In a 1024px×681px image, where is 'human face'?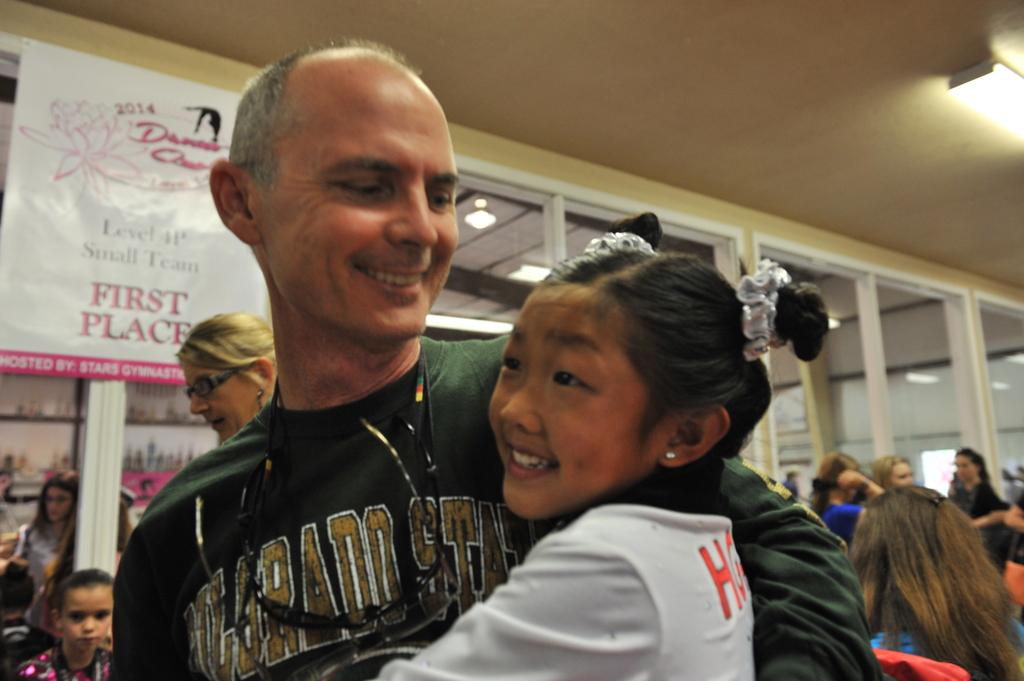
Rect(956, 454, 973, 486).
